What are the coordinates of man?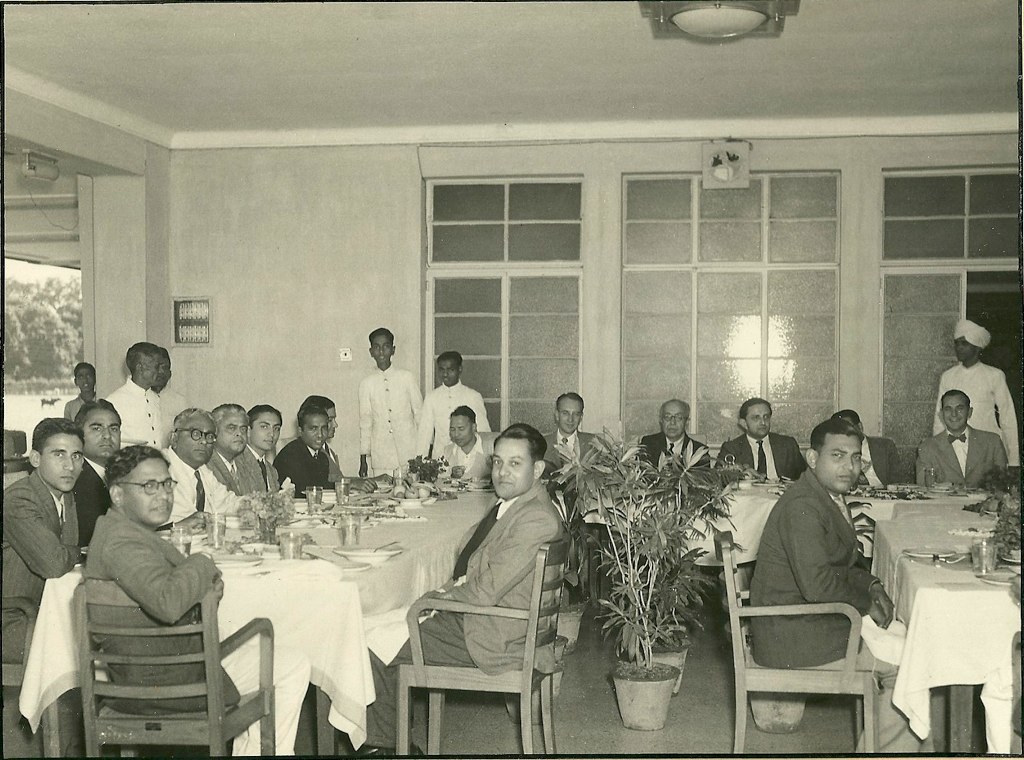
pyautogui.locateOnScreen(417, 353, 488, 461).
